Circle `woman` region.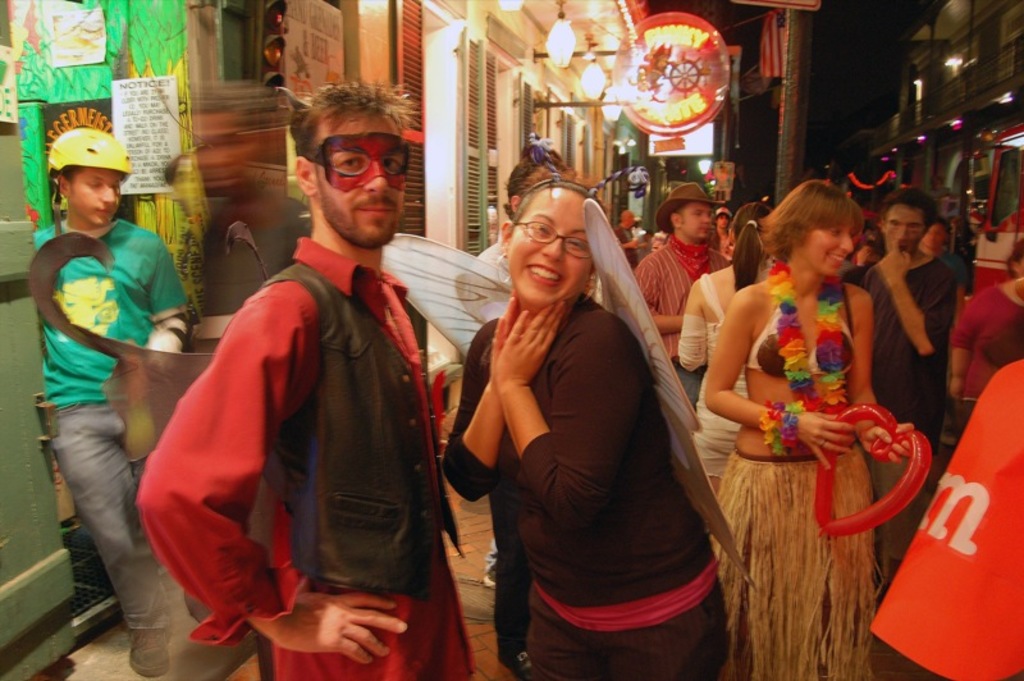
Region: 457/157/714/663.
